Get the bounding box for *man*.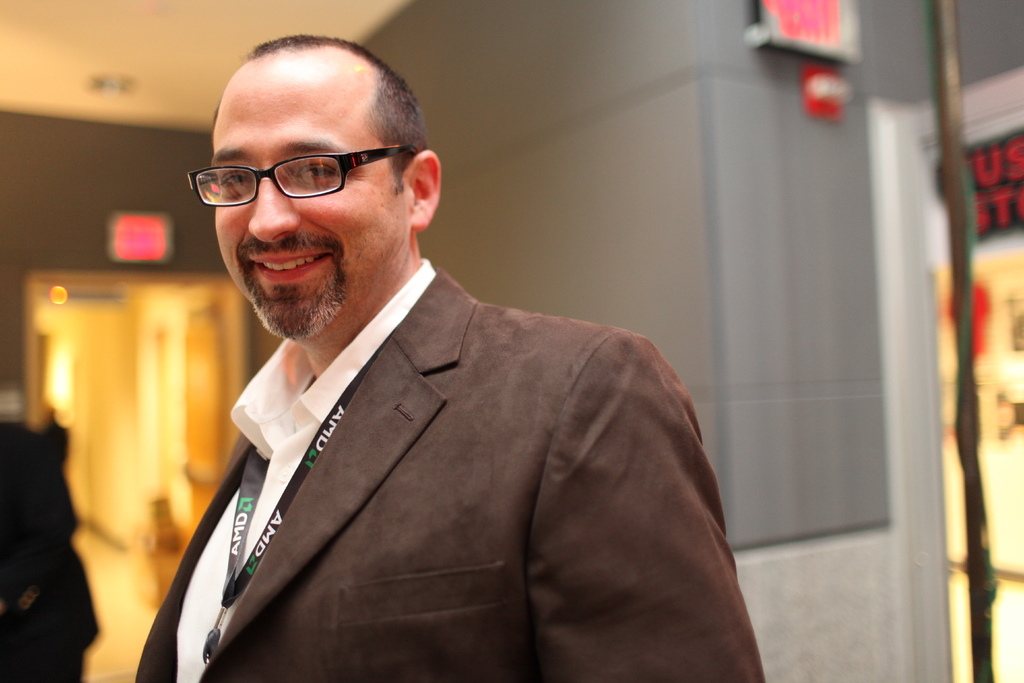
(132, 32, 771, 682).
